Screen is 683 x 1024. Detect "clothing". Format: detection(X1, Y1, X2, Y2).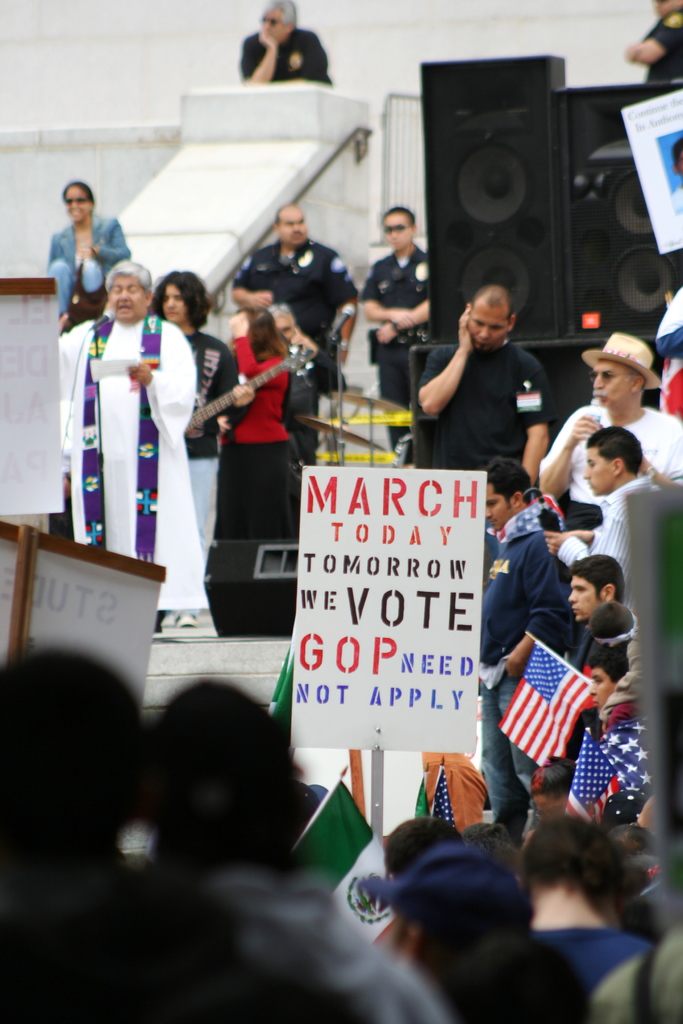
detection(244, 28, 332, 78).
